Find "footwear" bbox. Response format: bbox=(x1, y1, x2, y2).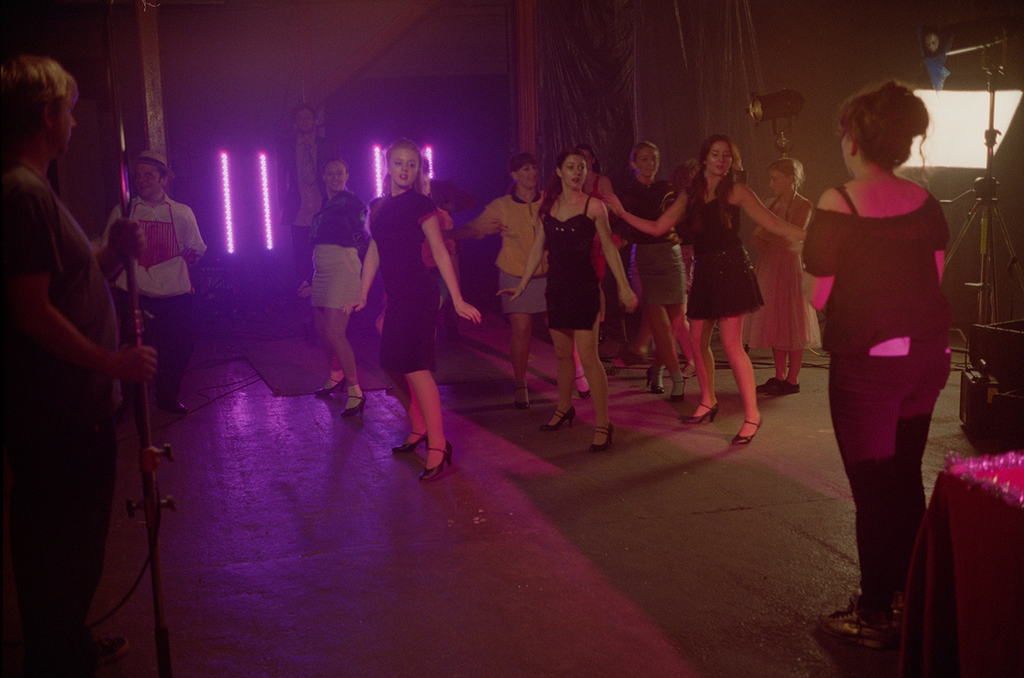
bbox=(159, 402, 184, 413).
